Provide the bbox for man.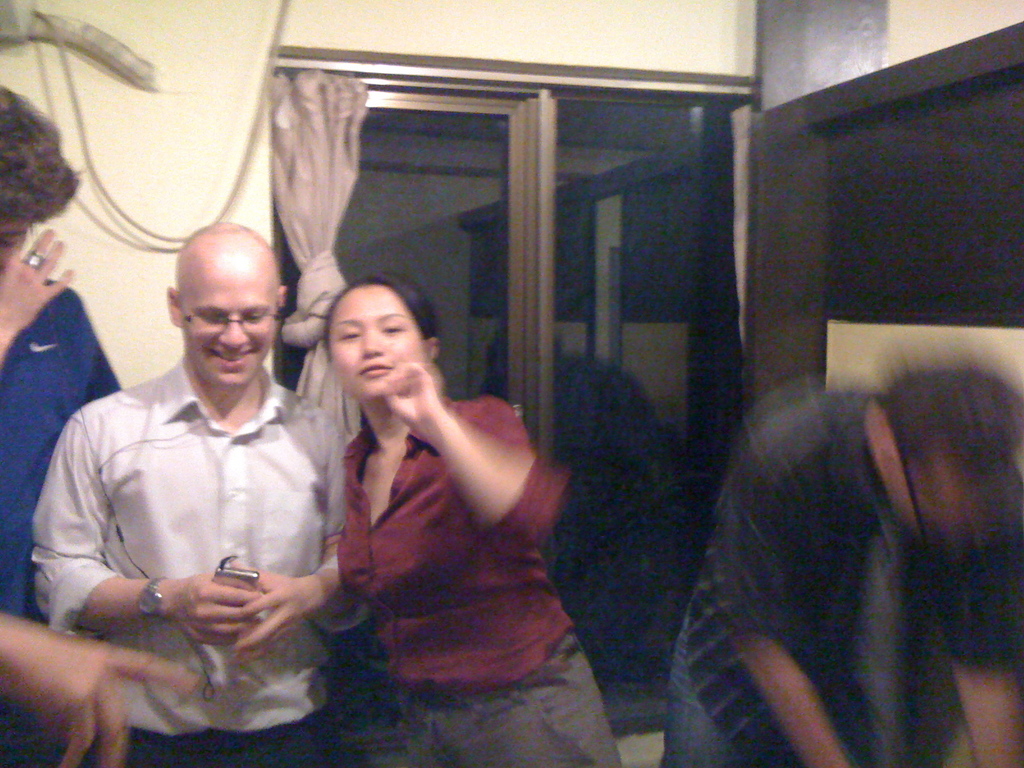
[34, 227, 364, 762].
